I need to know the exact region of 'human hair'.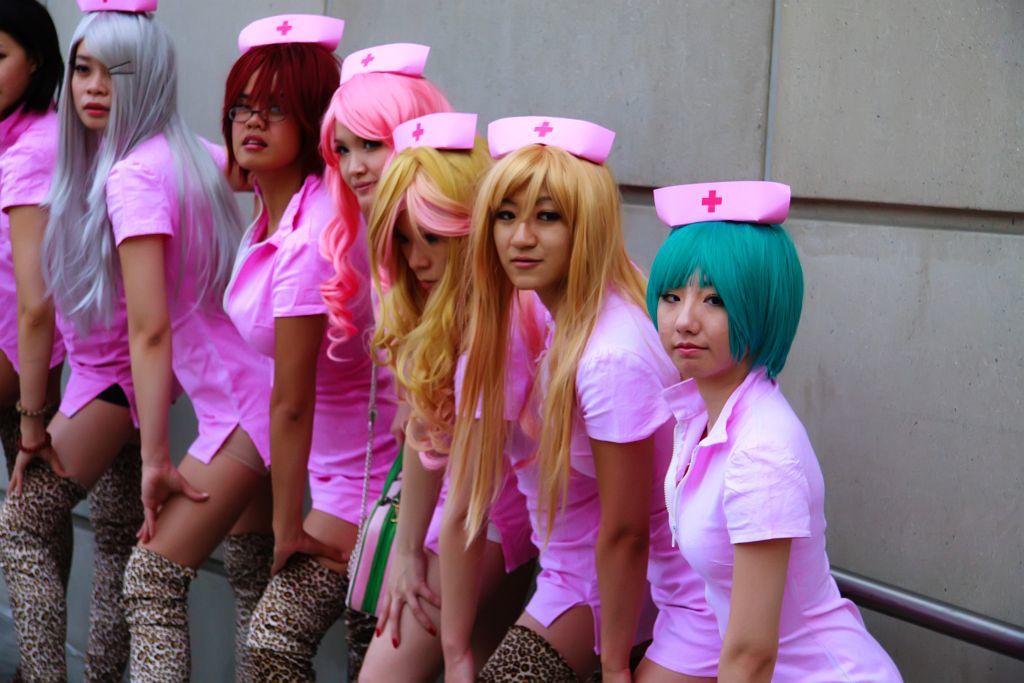
Region: [0,0,63,117].
